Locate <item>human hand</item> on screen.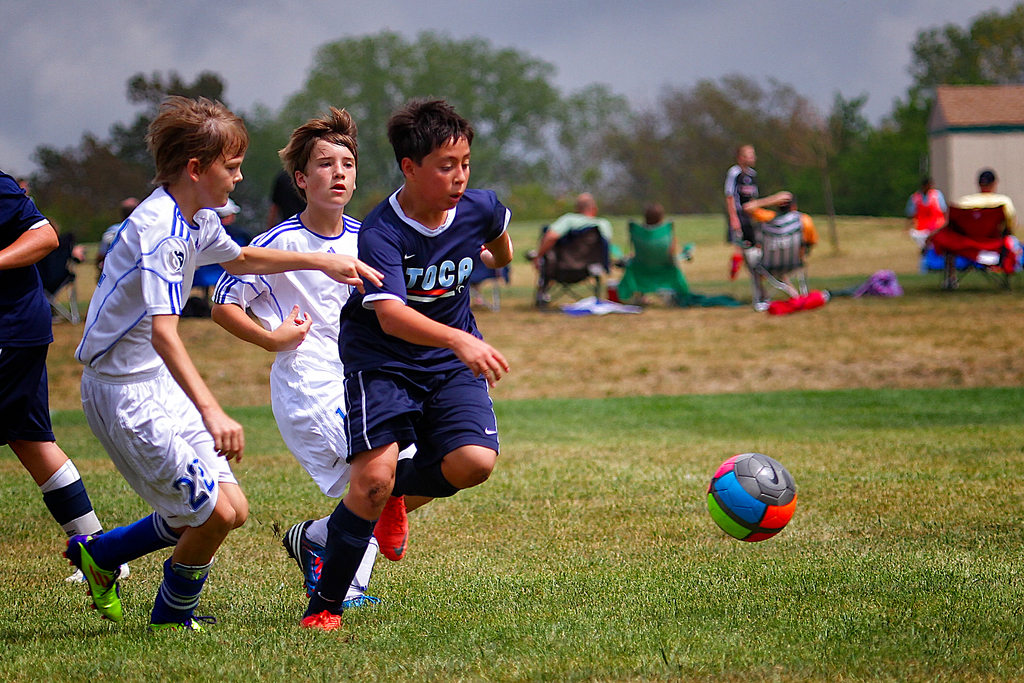
On screen at (x1=775, y1=189, x2=794, y2=206).
